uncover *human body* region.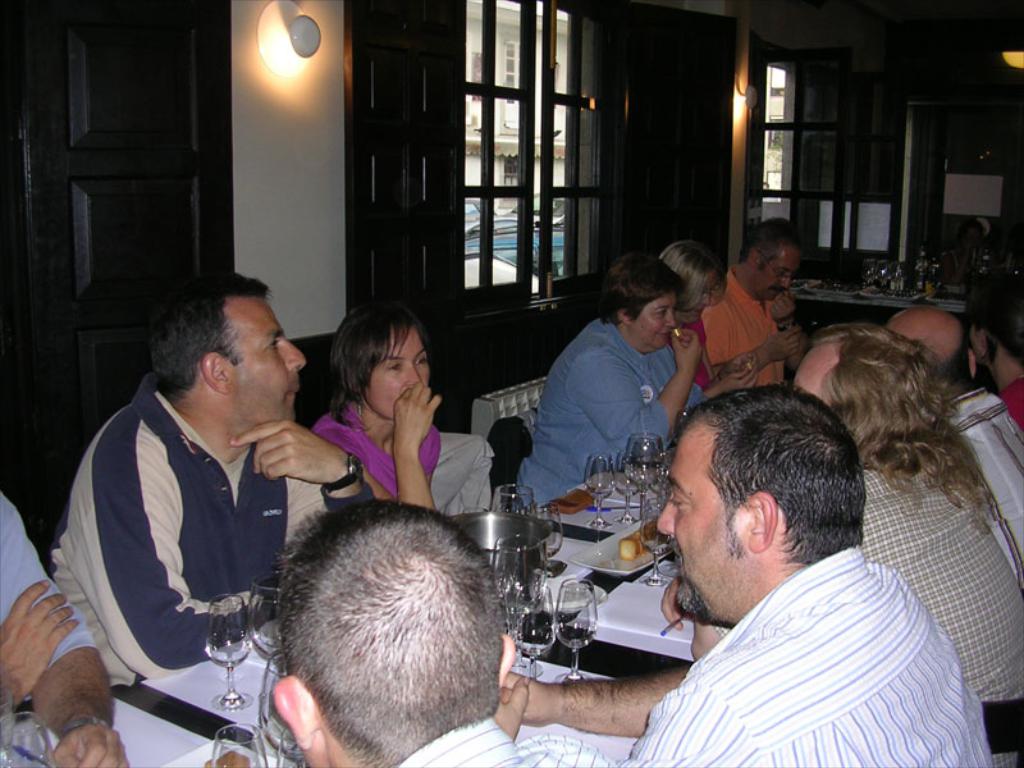
Uncovered: pyautogui.locateOnScreen(497, 387, 993, 767).
